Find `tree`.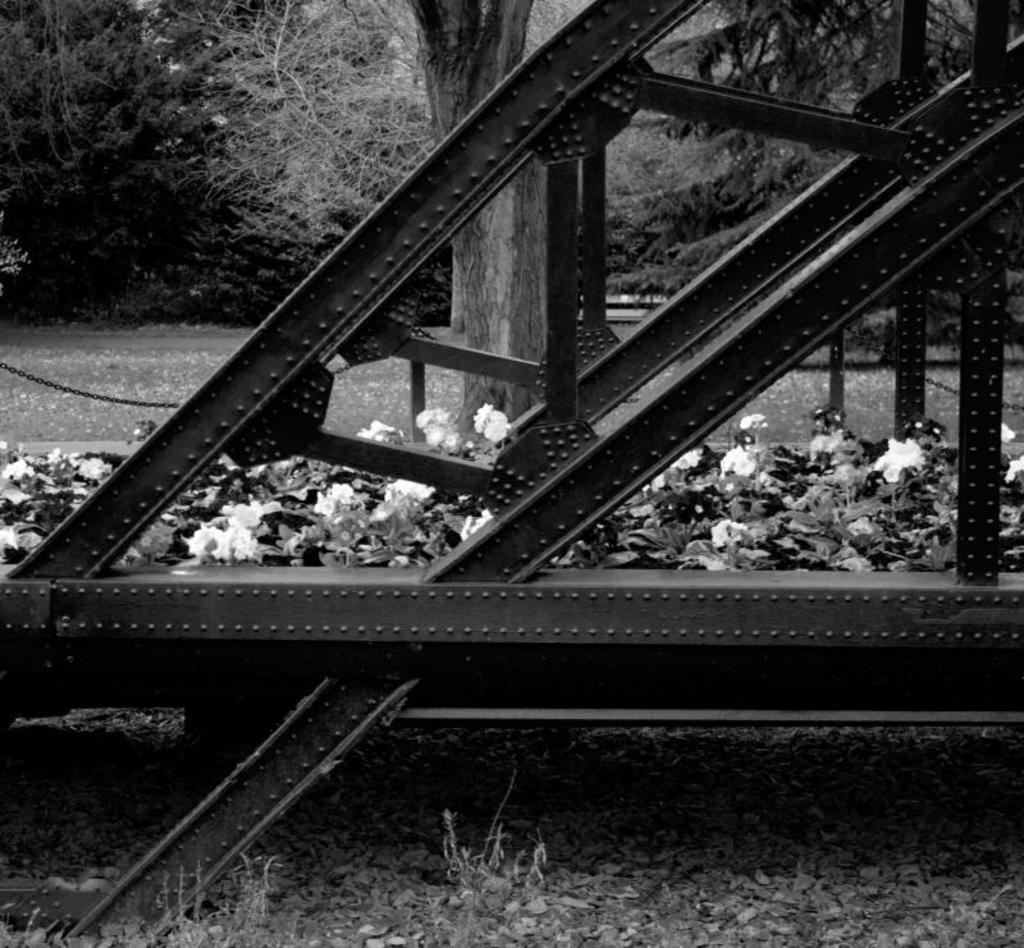
bbox(4, 0, 279, 304).
